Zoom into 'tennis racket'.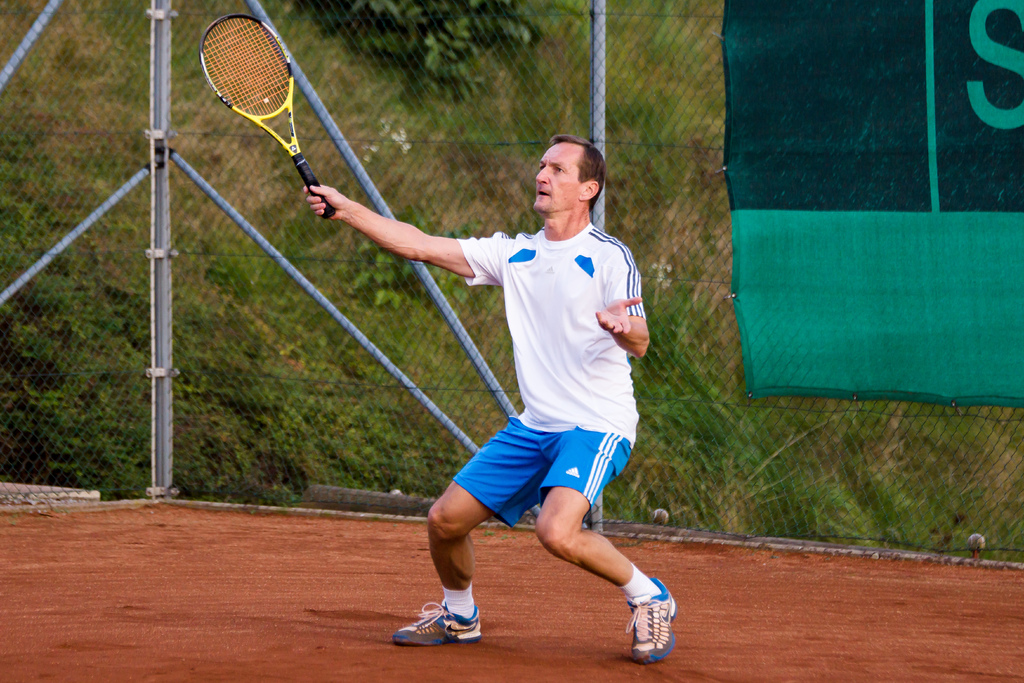
Zoom target: [left=201, top=14, right=336, bottom=222].
